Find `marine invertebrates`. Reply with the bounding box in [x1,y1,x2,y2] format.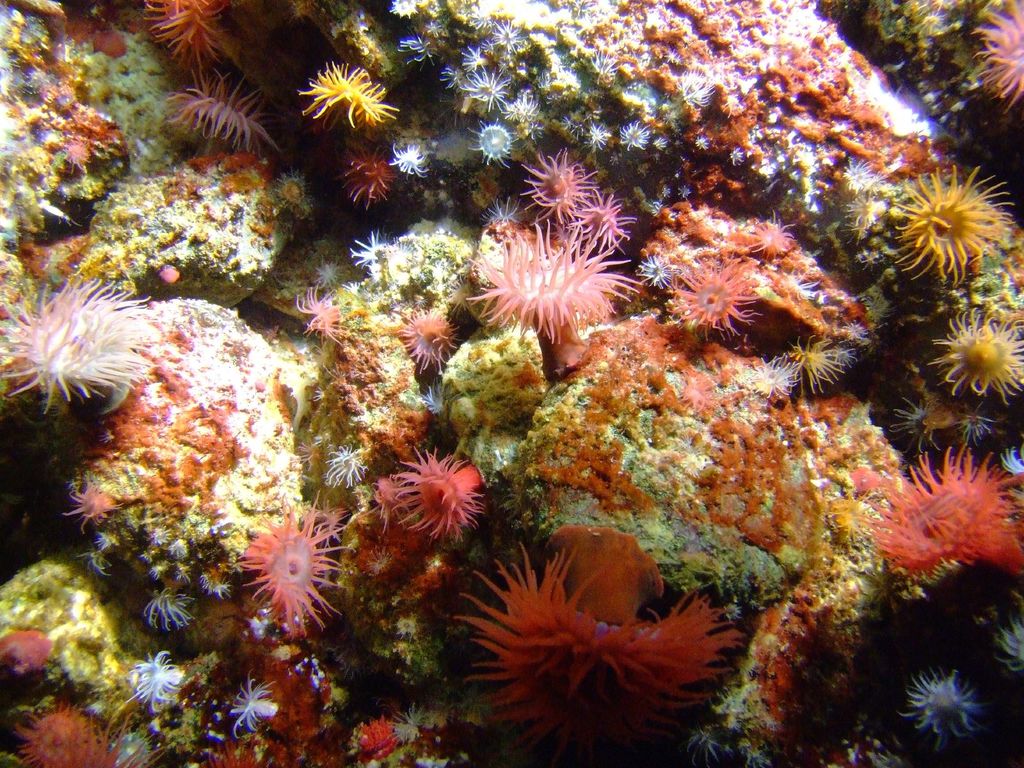
[731,145,752,166].
